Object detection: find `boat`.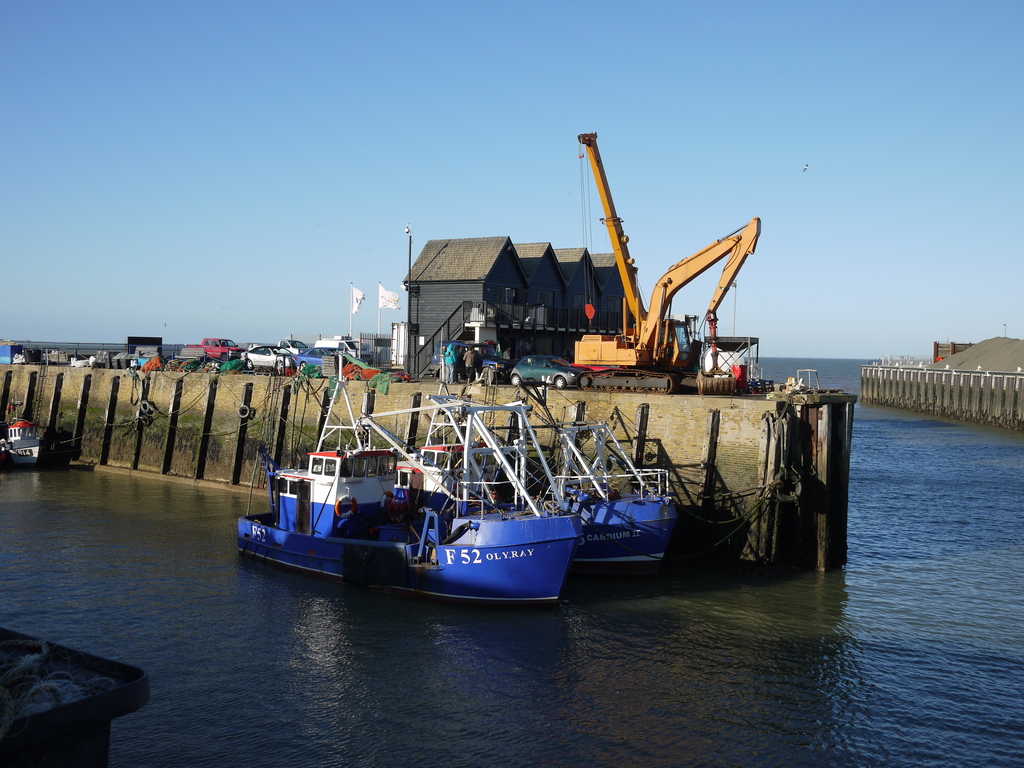
(x1=1, y1=419, x2=50, y2=476).
